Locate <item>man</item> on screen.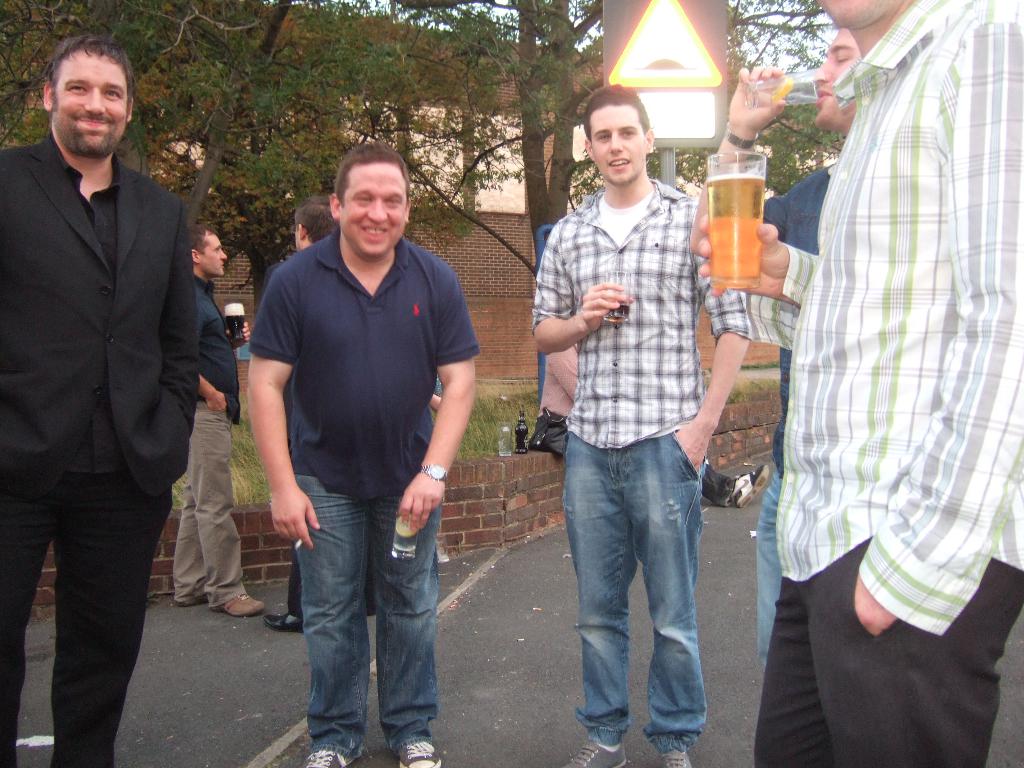
On screen at BBox(255, 207, 335, 632).
